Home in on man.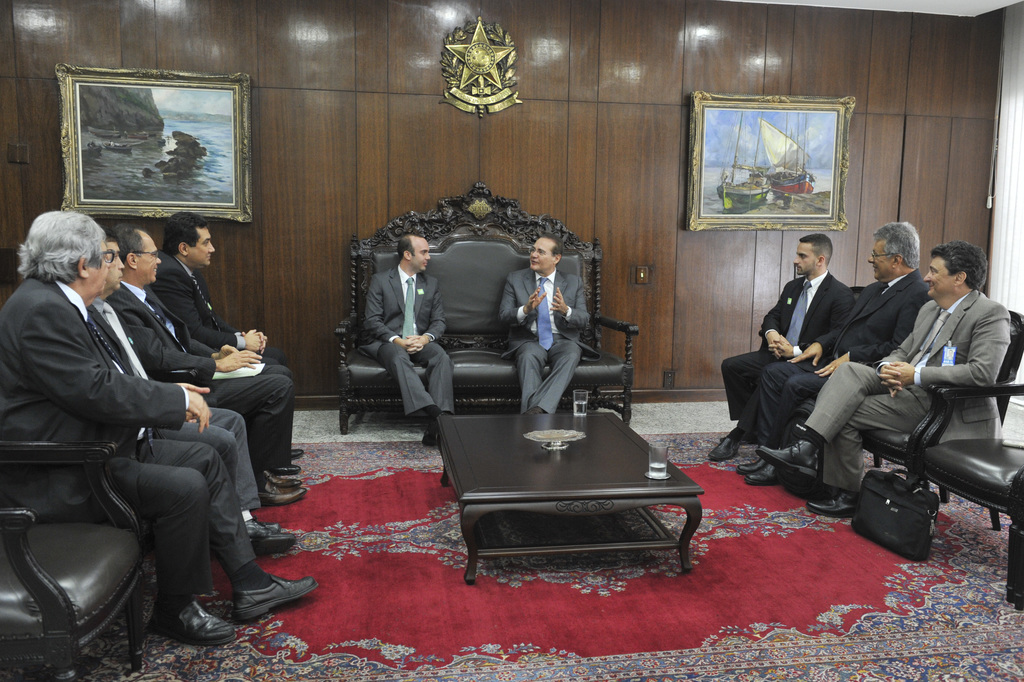
Homed in at [735,223,929,486].
